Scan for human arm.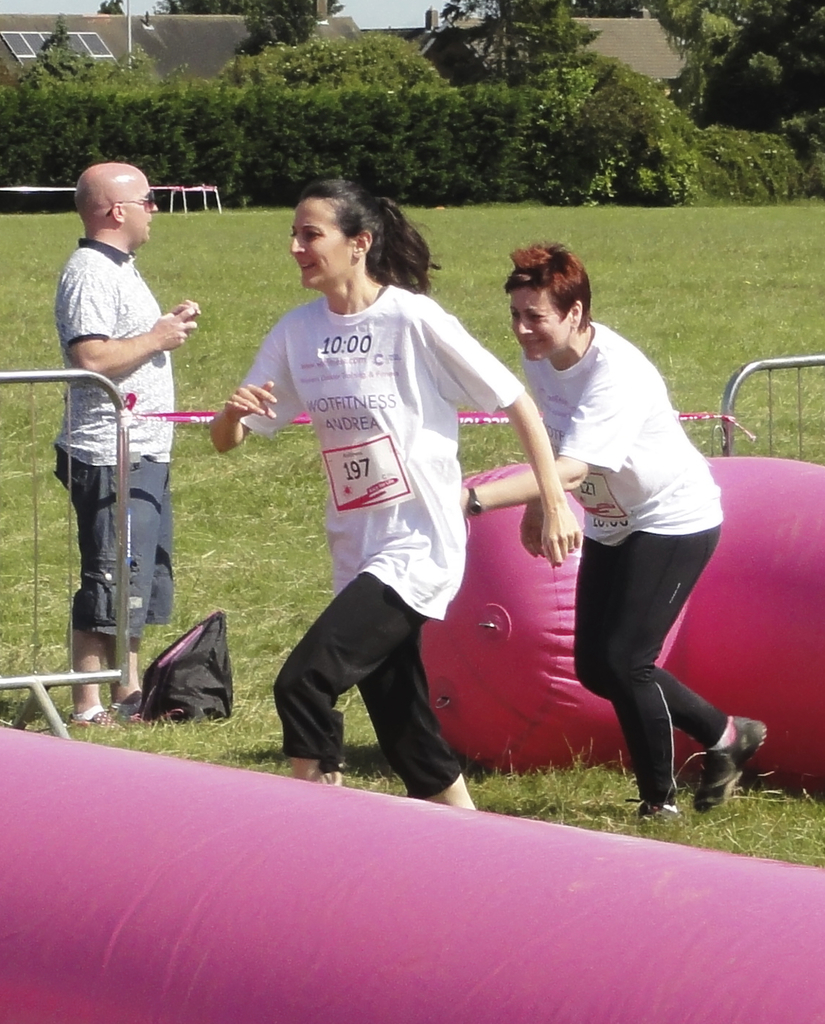
Scan result: <region>204, 319, 307, 459</region>.
